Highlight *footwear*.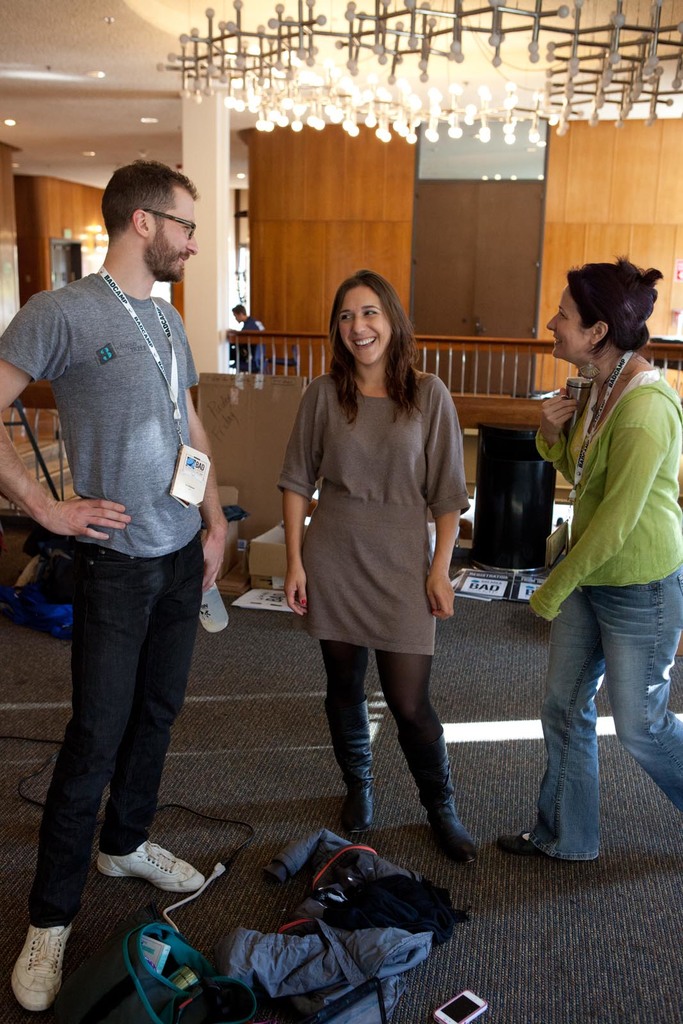
Highlighted region: [3, 924, 73, 1016].
